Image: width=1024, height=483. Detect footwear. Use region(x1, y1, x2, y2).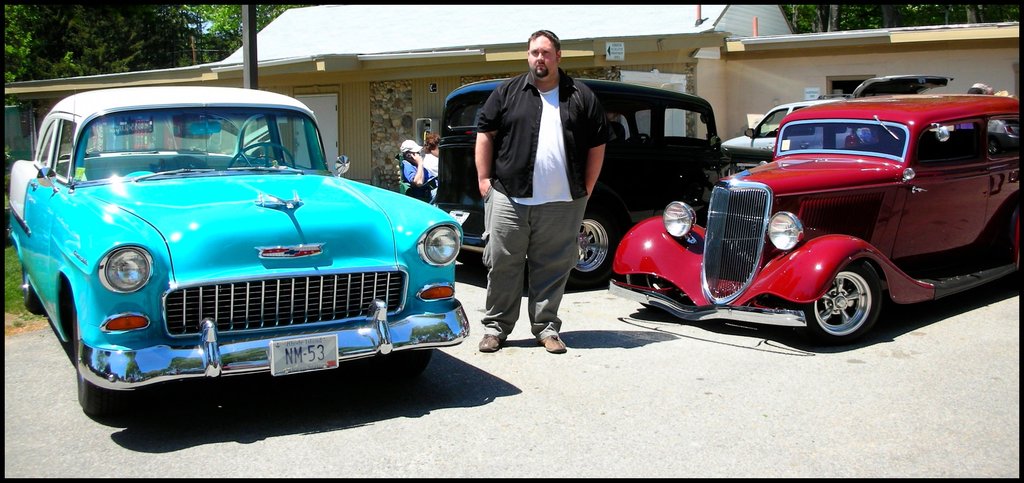
region(476, 334, 506, 353).
